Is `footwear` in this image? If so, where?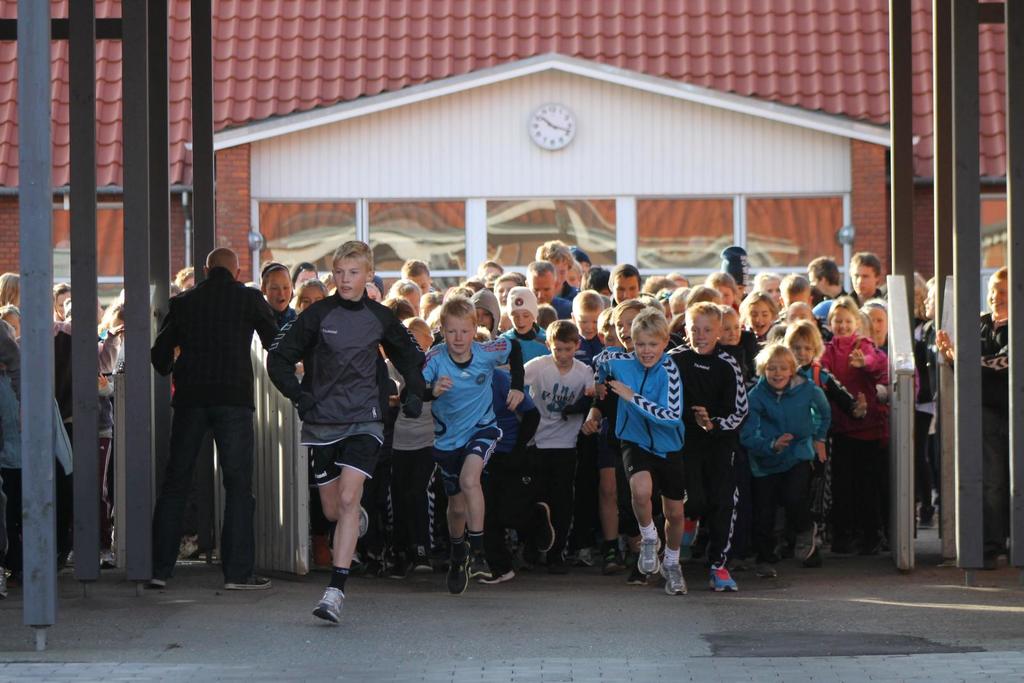
Yes, at crop(99, 545, 113, 566).
